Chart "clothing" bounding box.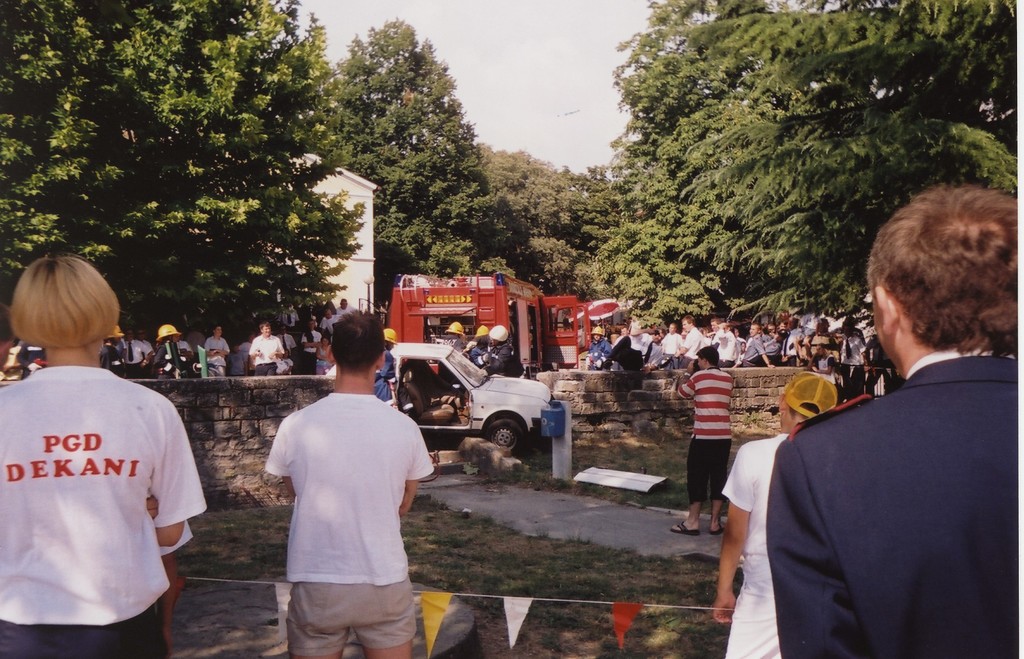
Charted: (632,318,643,349).
